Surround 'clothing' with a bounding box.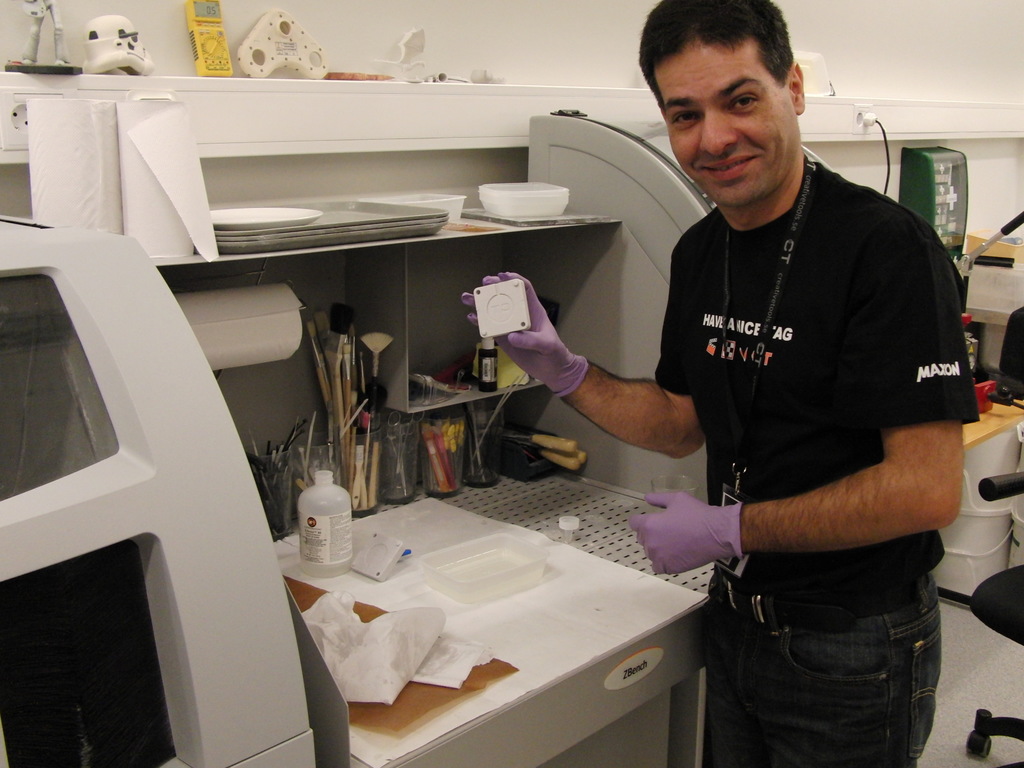
Rect(642, 91, 974, 724).
